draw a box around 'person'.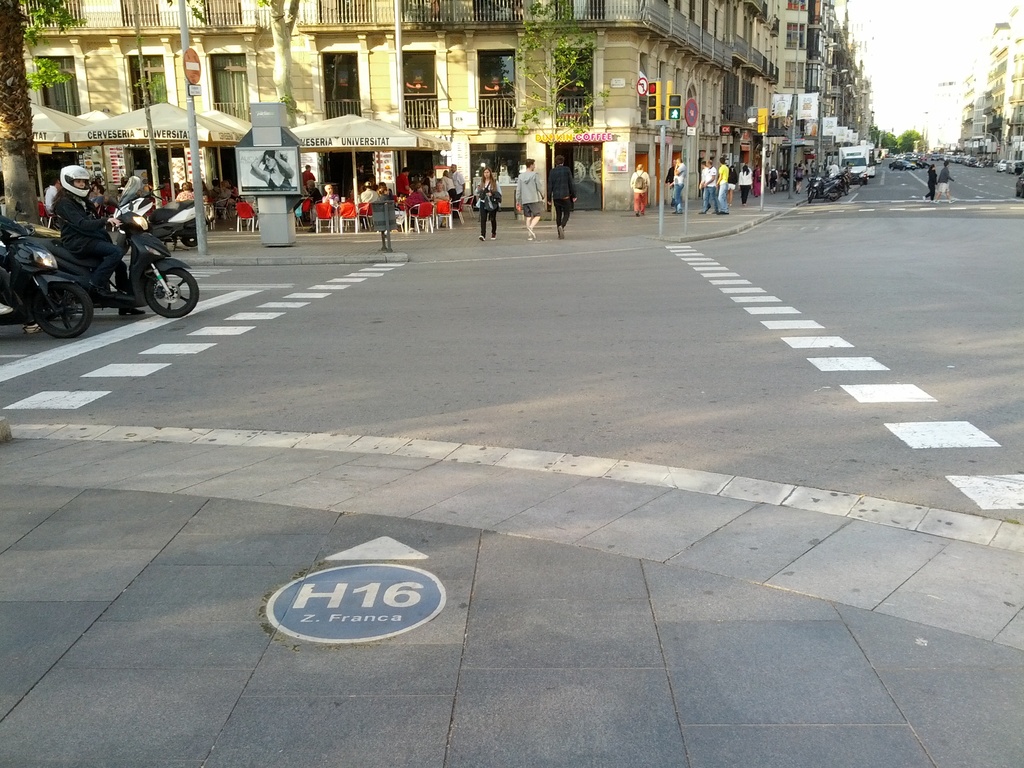
84/185/100/211.
